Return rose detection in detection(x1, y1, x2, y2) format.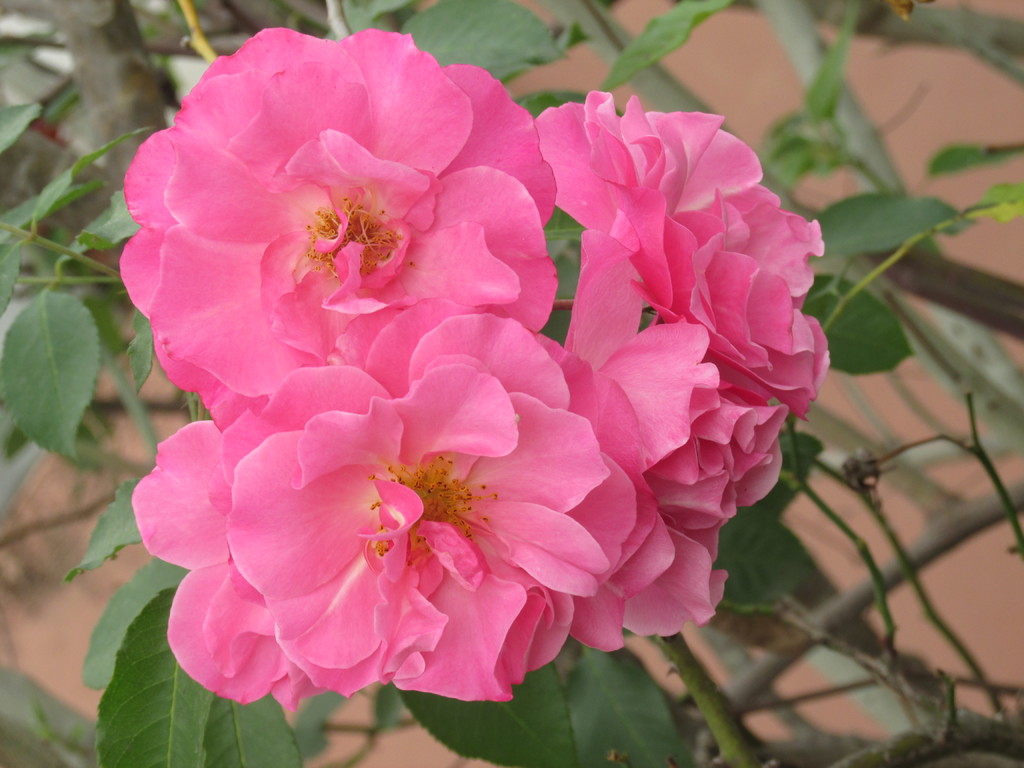
detection(532, 88, 828, 425).
